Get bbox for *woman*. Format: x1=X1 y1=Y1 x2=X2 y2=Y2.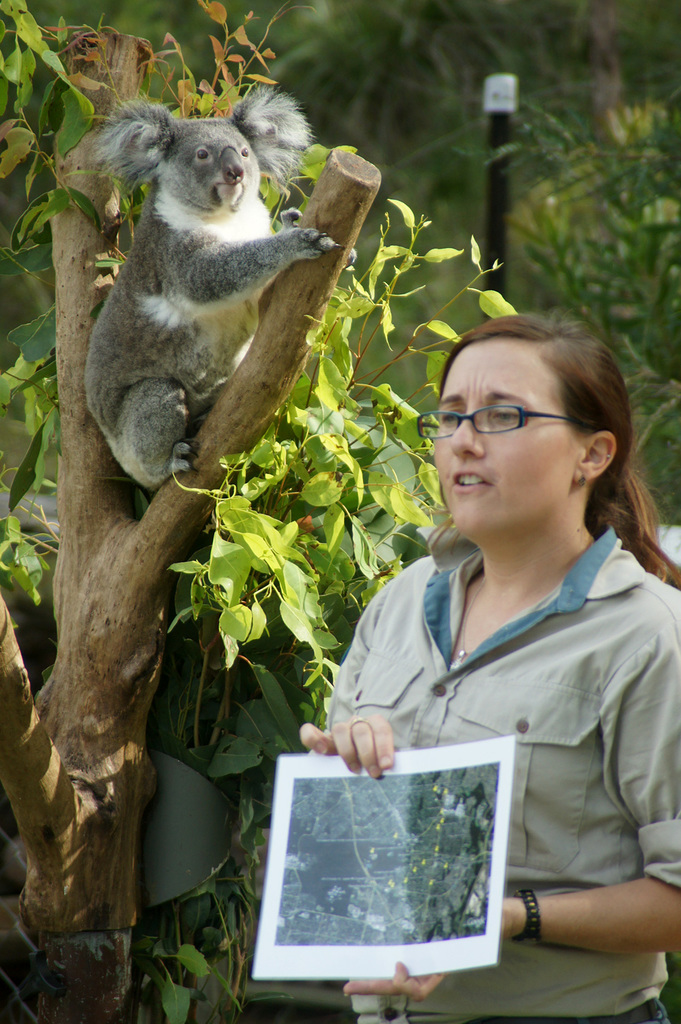
x1=307 y1=290 x2=665 y2=991.
